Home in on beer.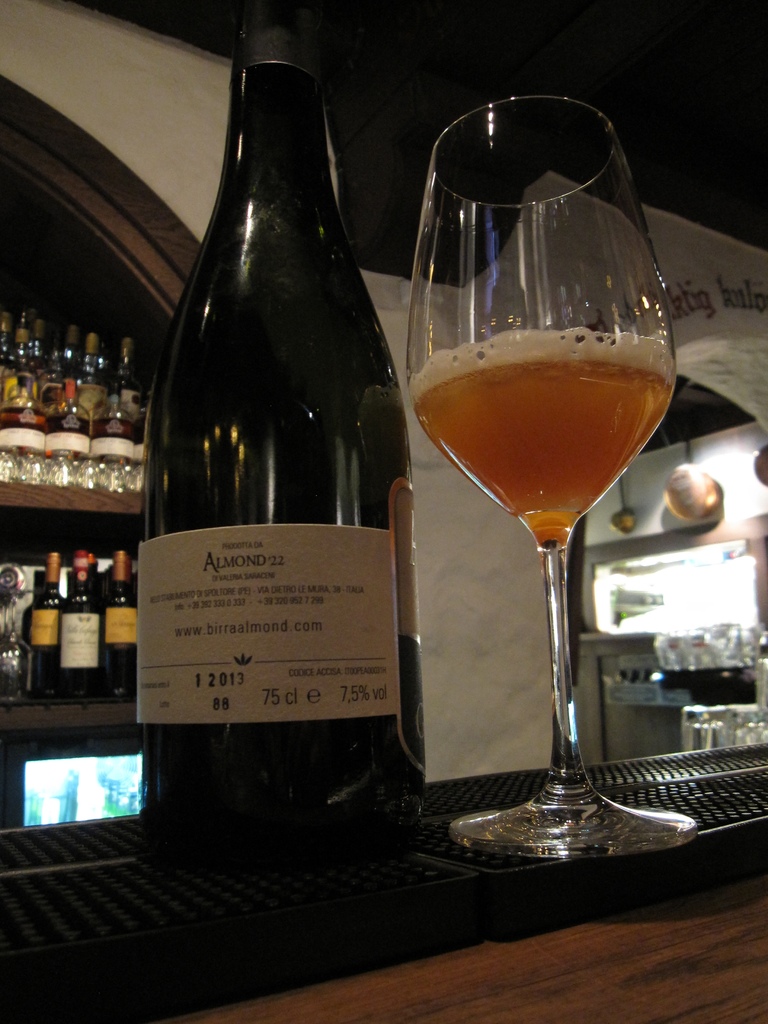
Homed in at 406,323,675,543.
